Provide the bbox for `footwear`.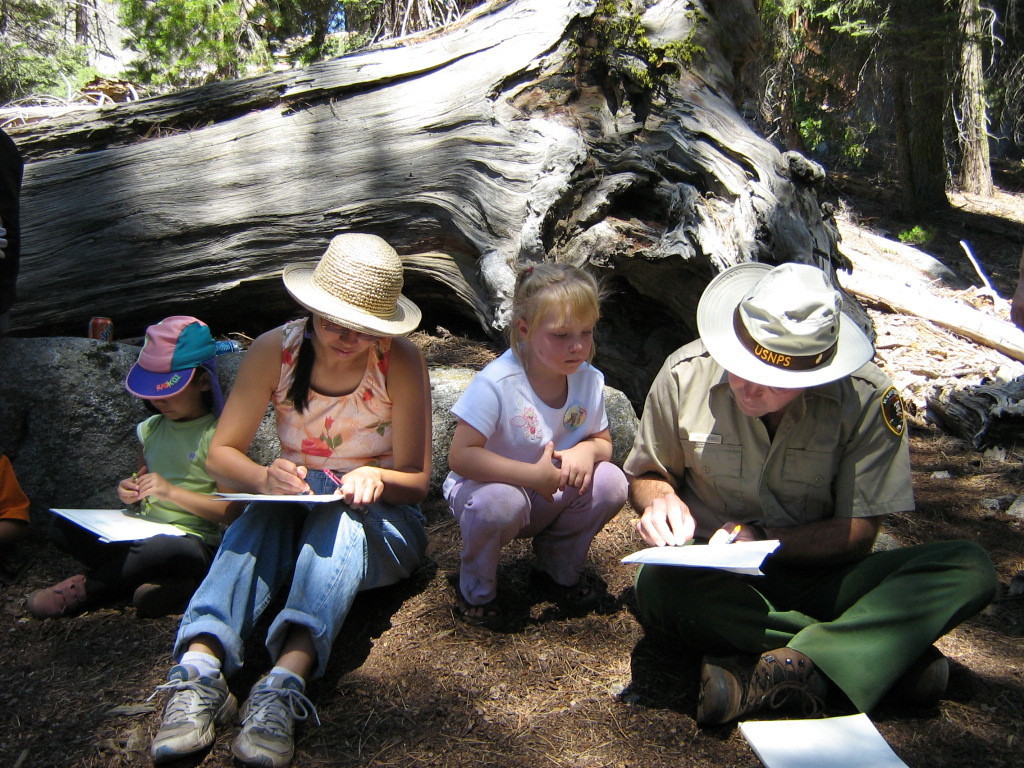
127, 576, 181, 614.
